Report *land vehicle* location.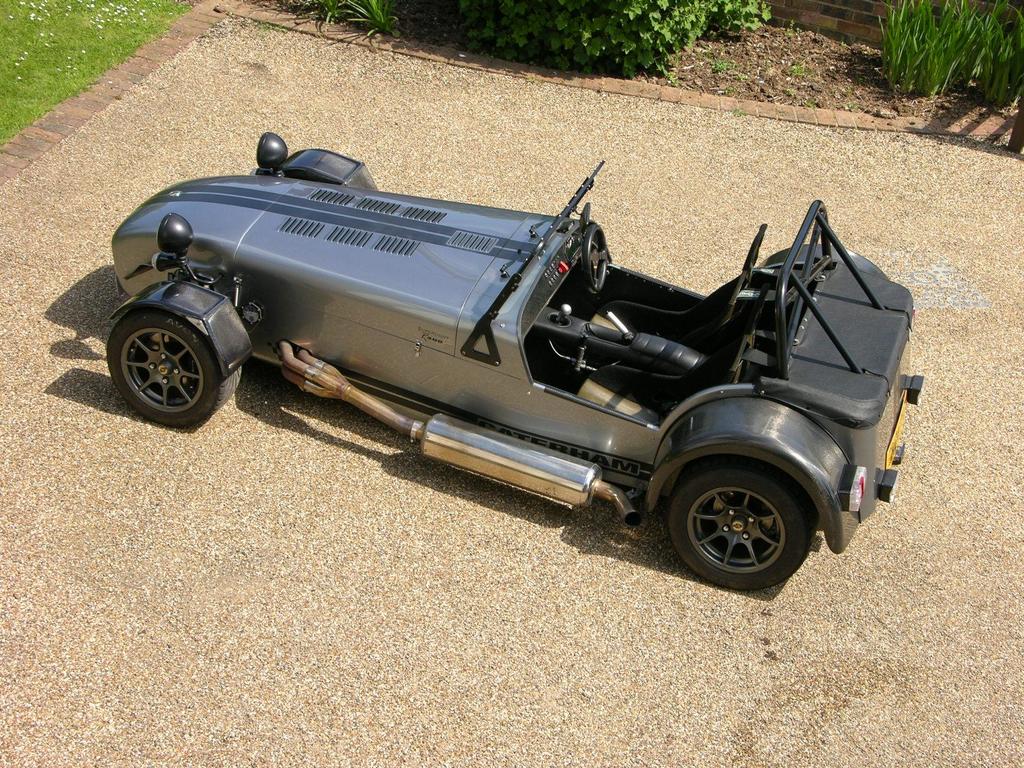
Report: x1=135 y1=135 x2=967 y2=600.
